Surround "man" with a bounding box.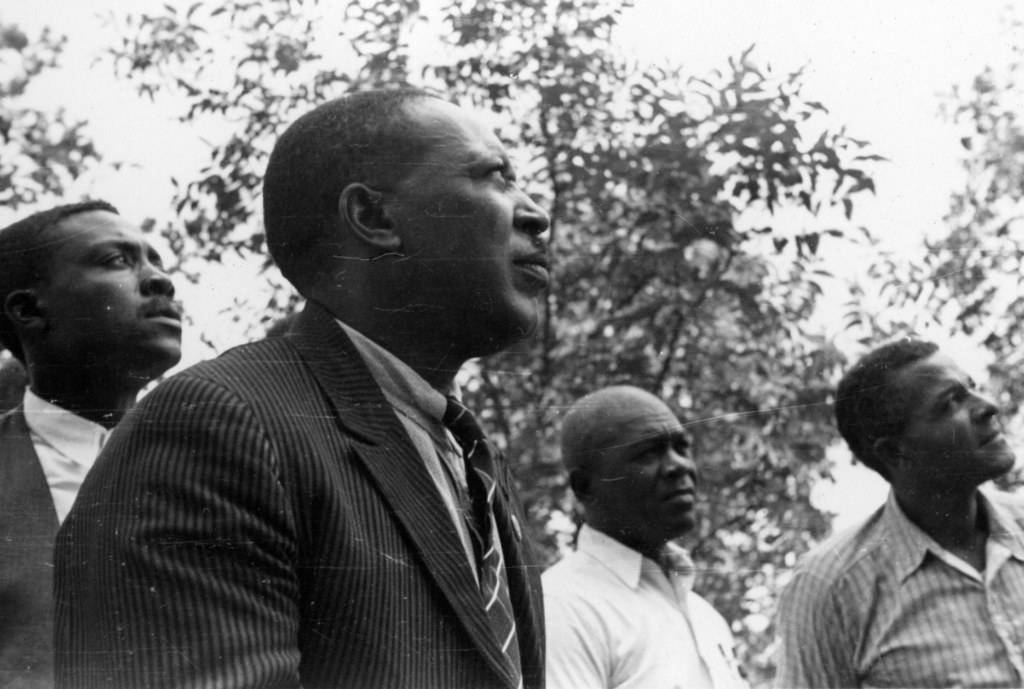
(x1=538, y1=381, x2=751, y2=688).
